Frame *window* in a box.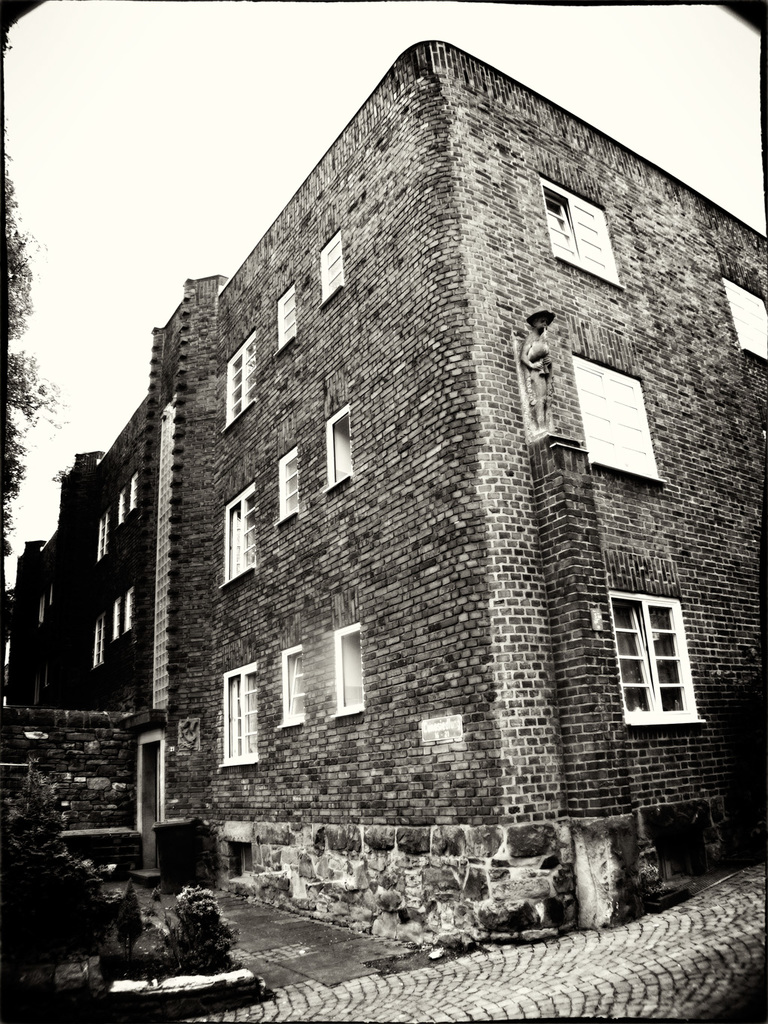
224,326,257,426.
